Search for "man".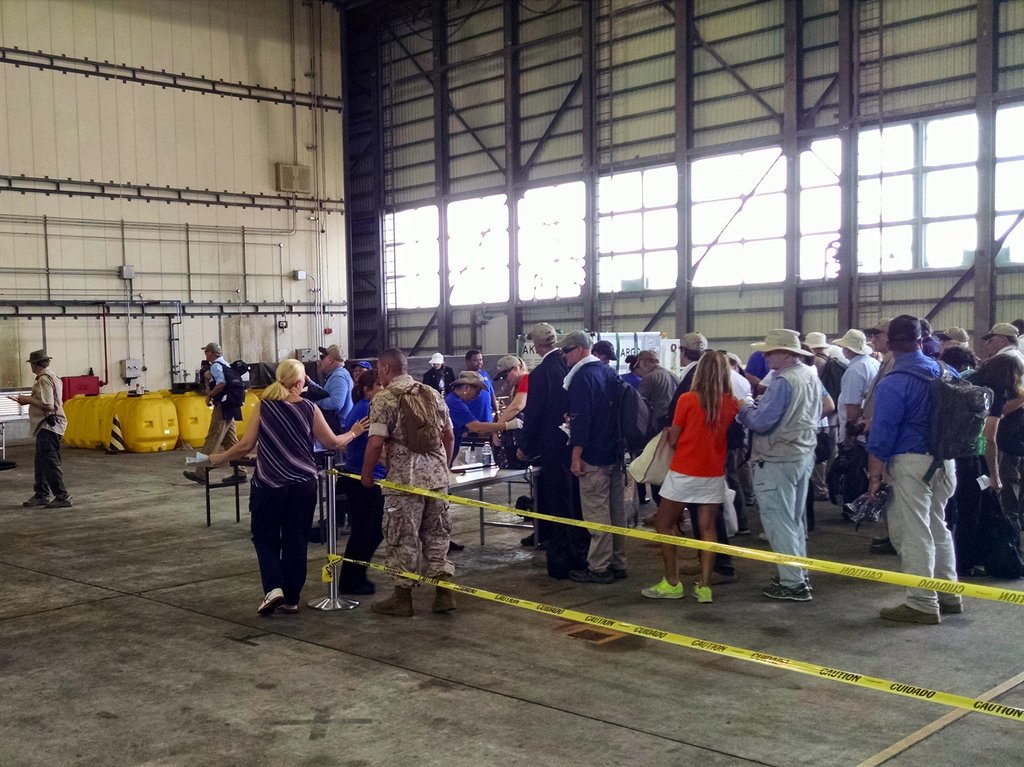
Found at rect(735, 329, 819, 602).
